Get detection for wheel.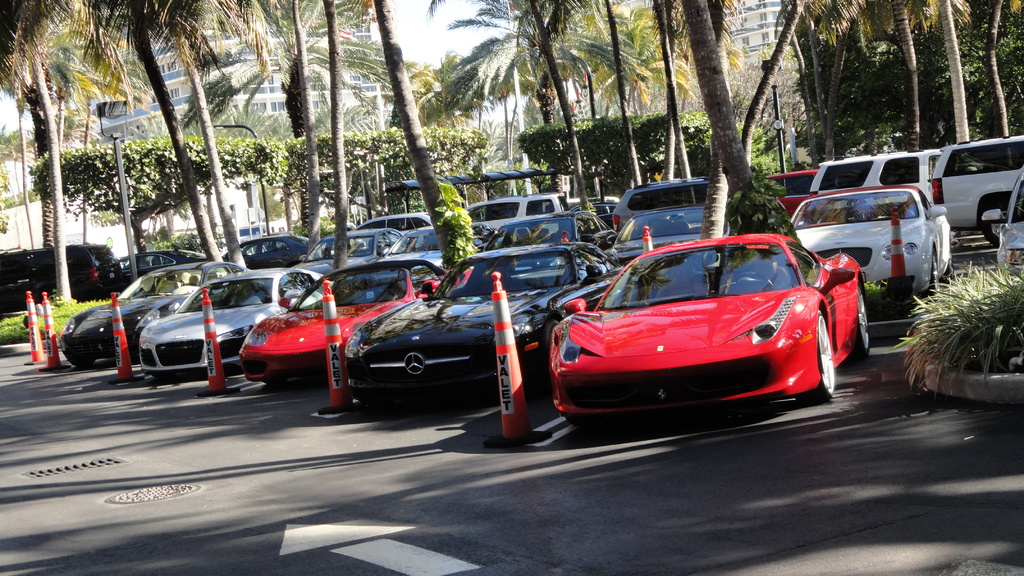
Detection: x1=925 y1=251 x2=940 y2=303.
